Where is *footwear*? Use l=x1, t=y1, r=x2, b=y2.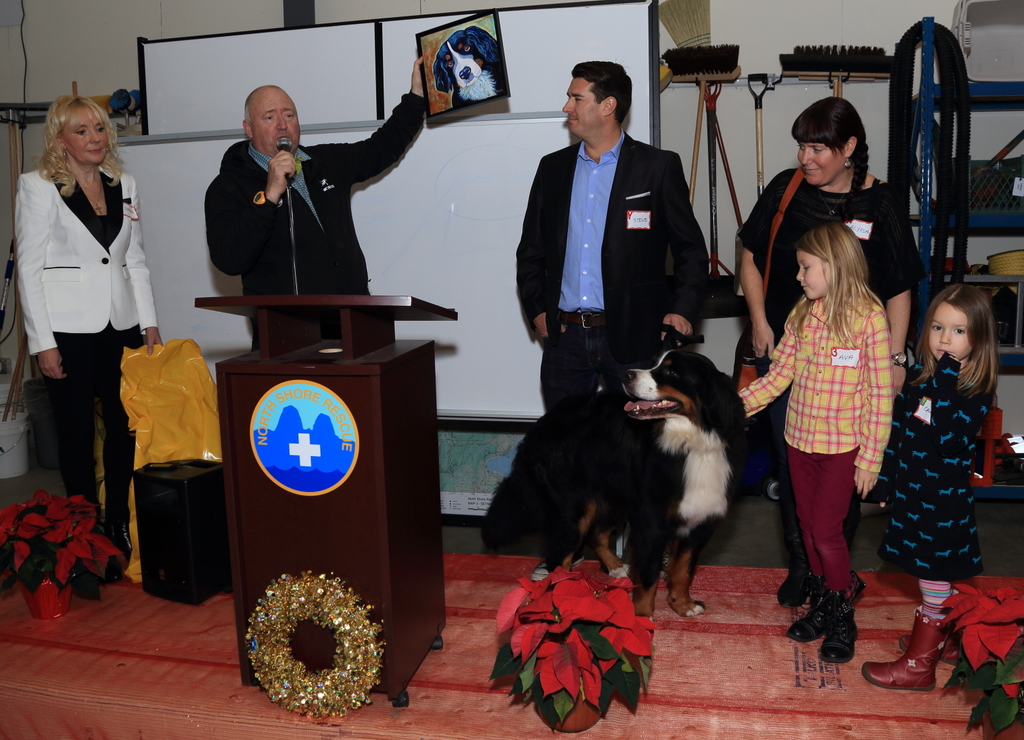
l=533, t=556, r=587, b=583.
